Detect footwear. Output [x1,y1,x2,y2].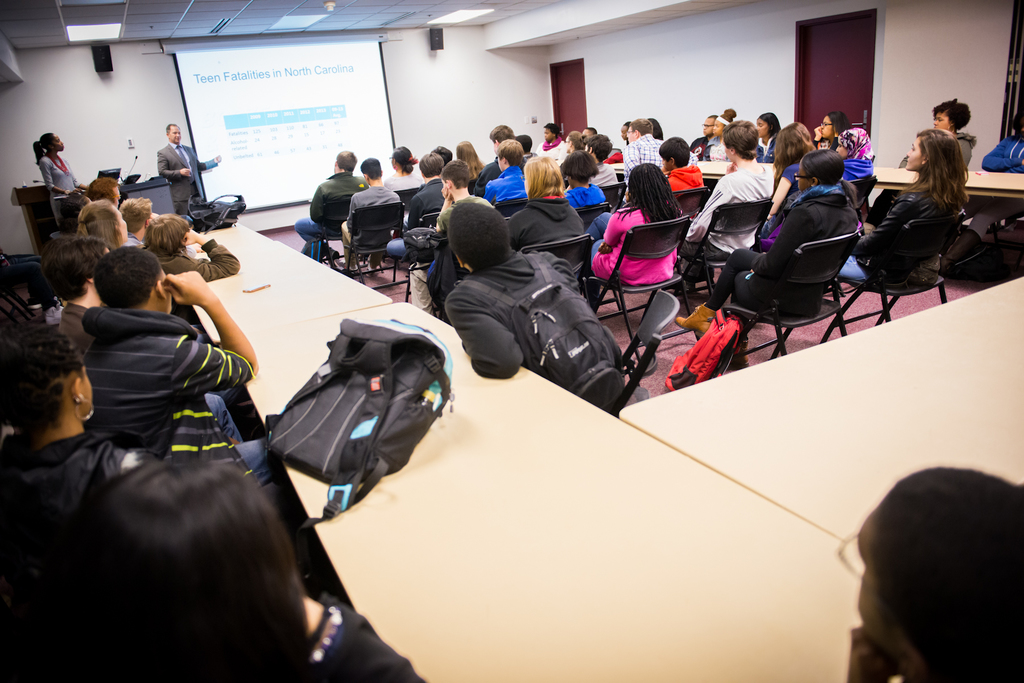
[683,280,696,292].
